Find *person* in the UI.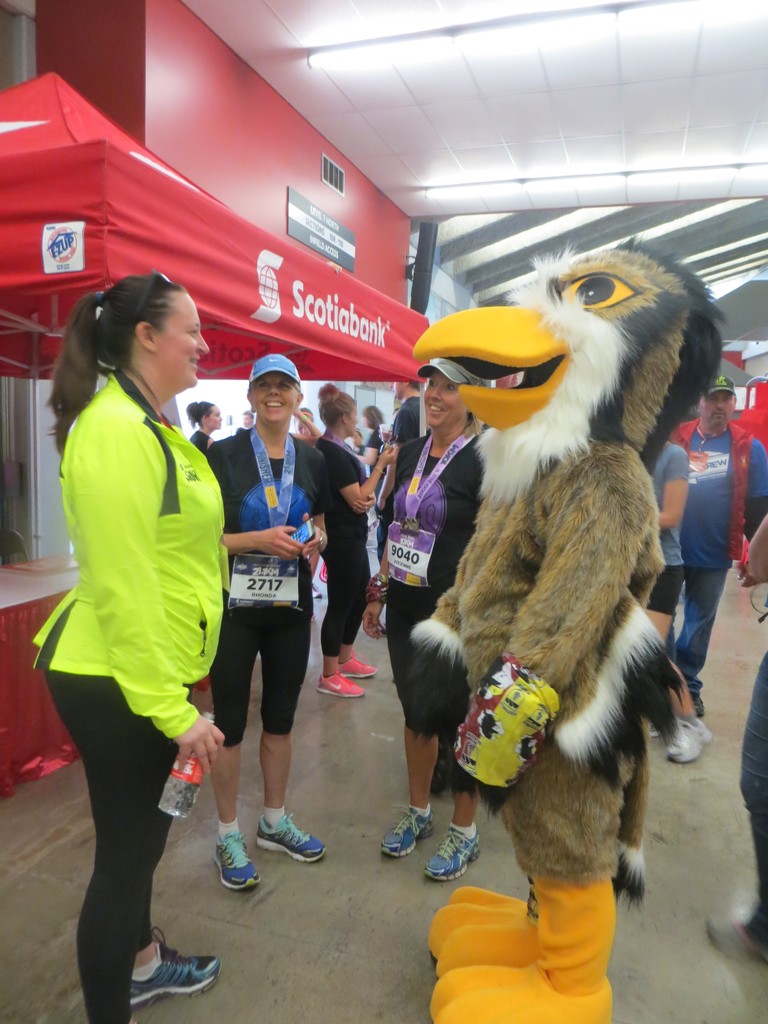
UI element at pyautogui.locateOnScreen(206, 355, 332, 893).
